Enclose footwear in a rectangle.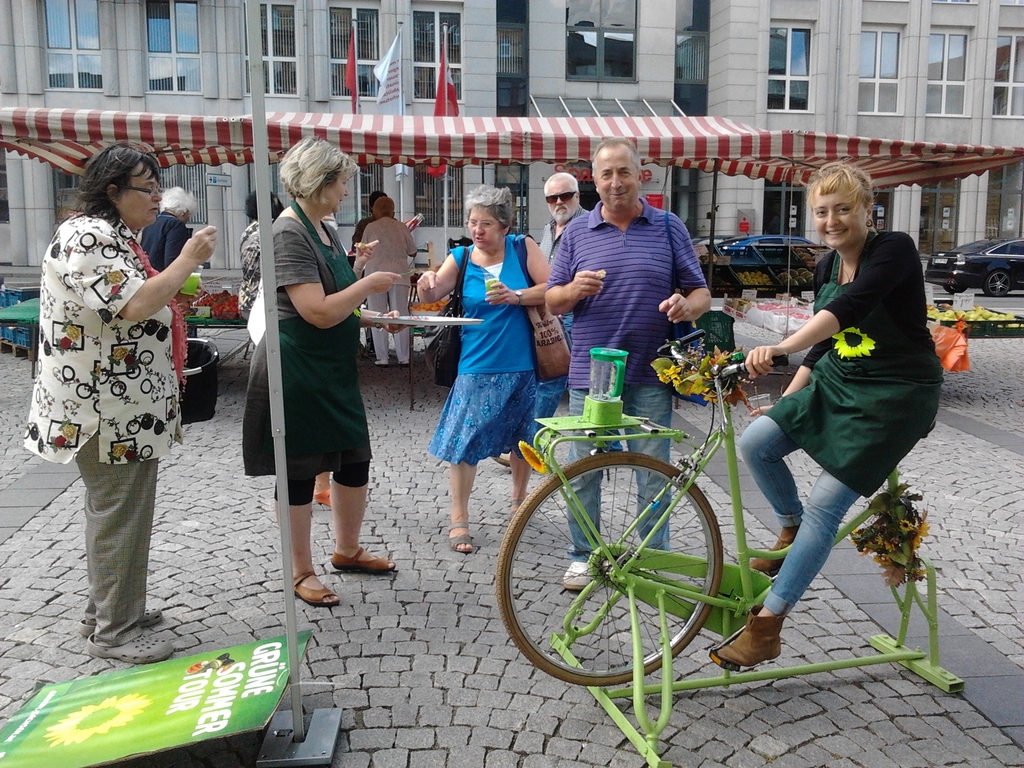
{"left": 79, "top": 604, "right": 161, "bottom": 631}.
